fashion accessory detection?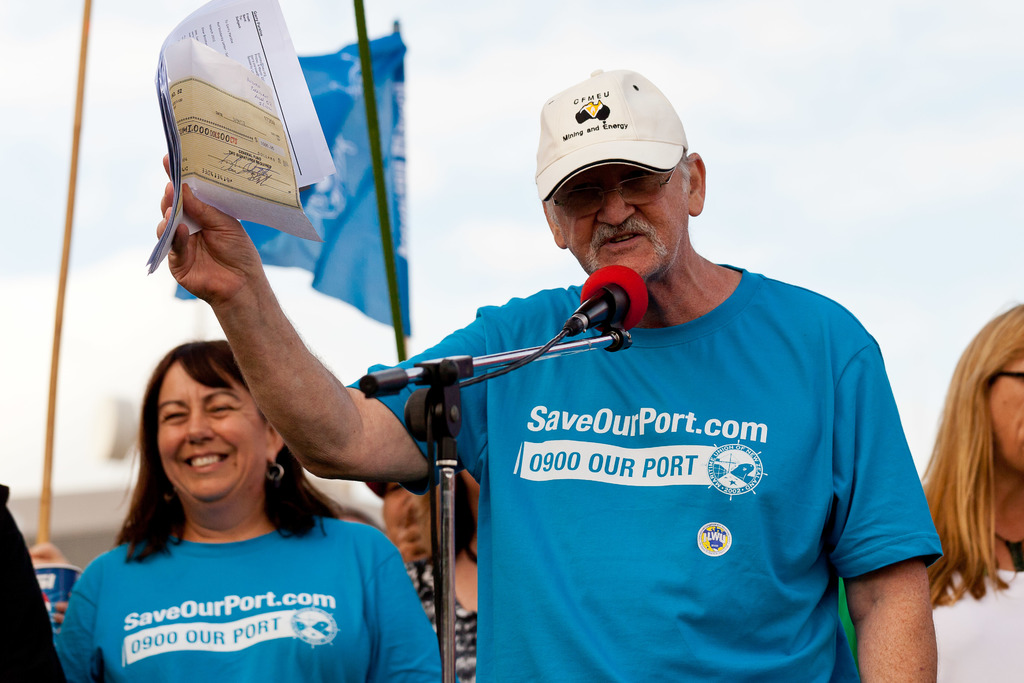
994,363,1023,384
